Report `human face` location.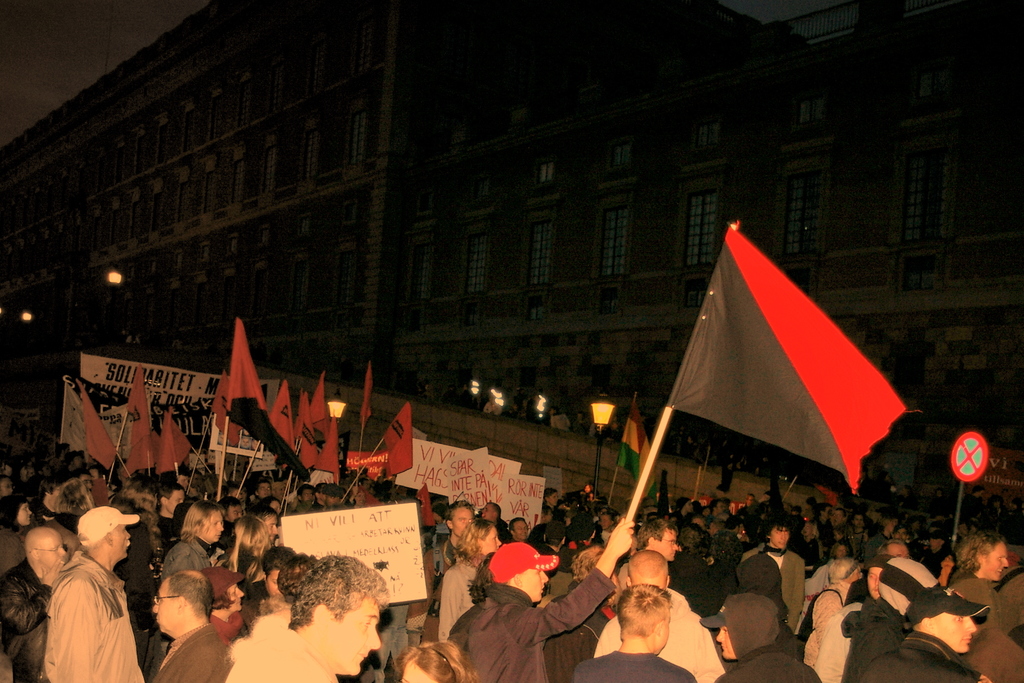
Report: select_region(982, 543, 1007, 581).
